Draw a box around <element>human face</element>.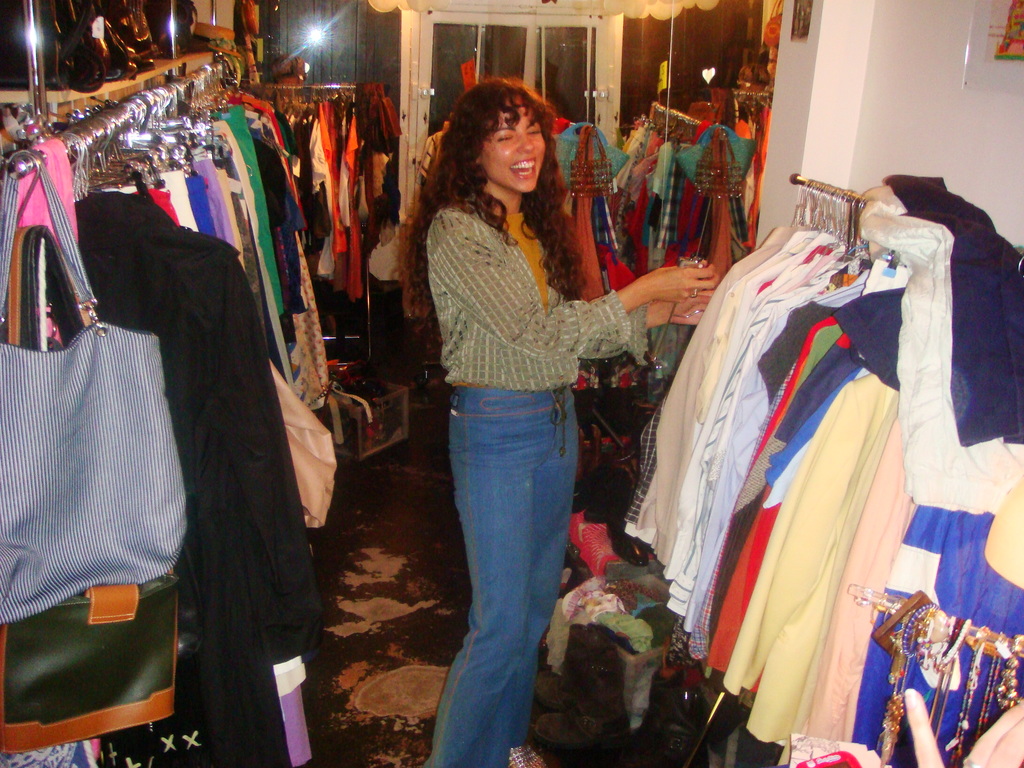
bbox=[484, 94, 547, 191].
